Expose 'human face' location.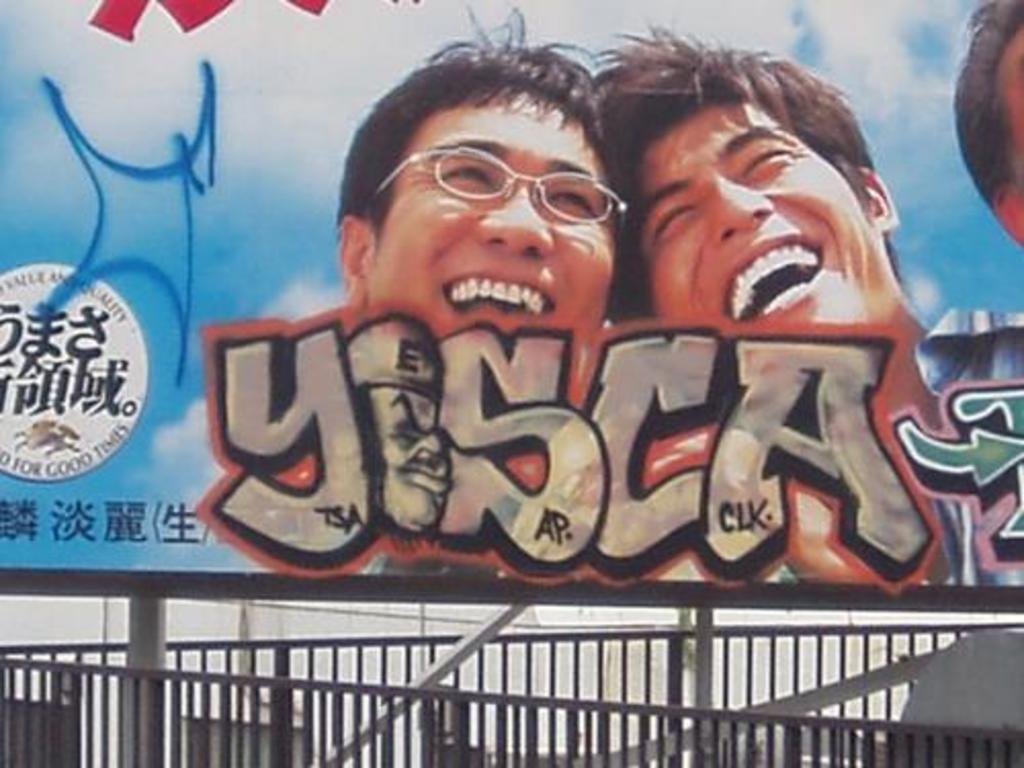
Exposed at BBox(631, 94, 879, 330).
